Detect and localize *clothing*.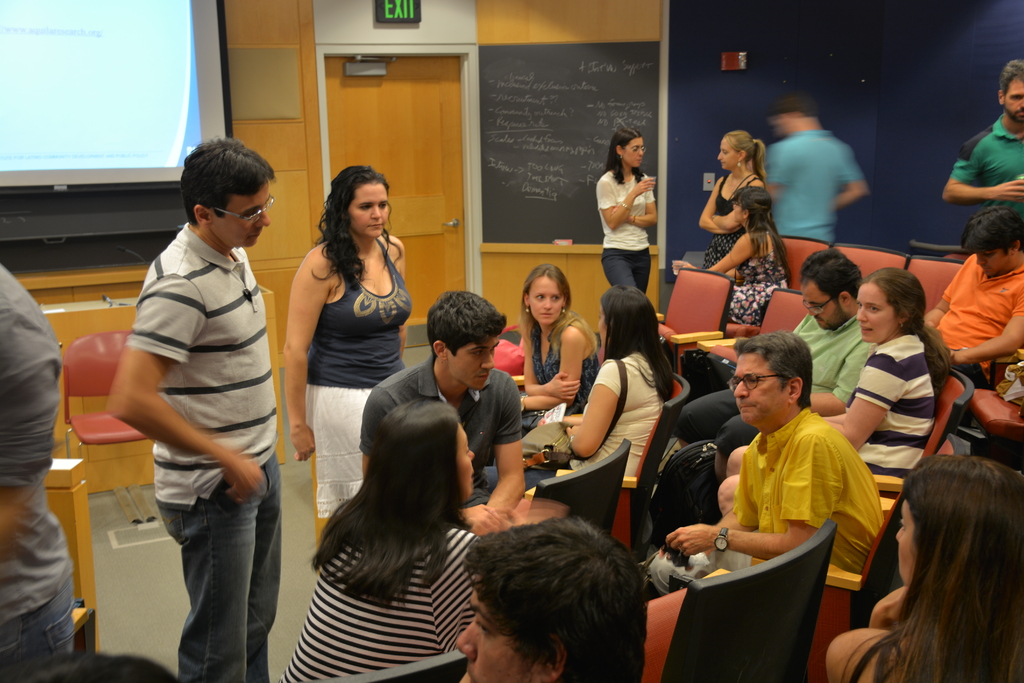
Localized at x1=594, y1=165, x2=655, y2=295.
